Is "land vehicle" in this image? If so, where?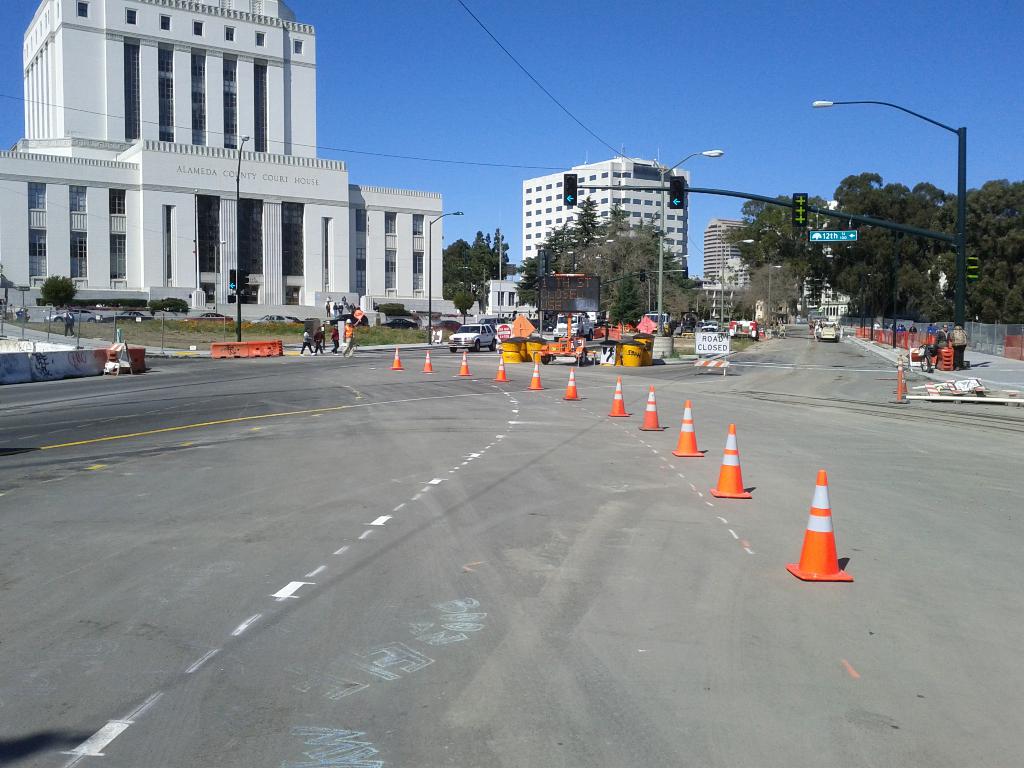
Yes, at x1=321, y1=311, x2=371, y2=330.
